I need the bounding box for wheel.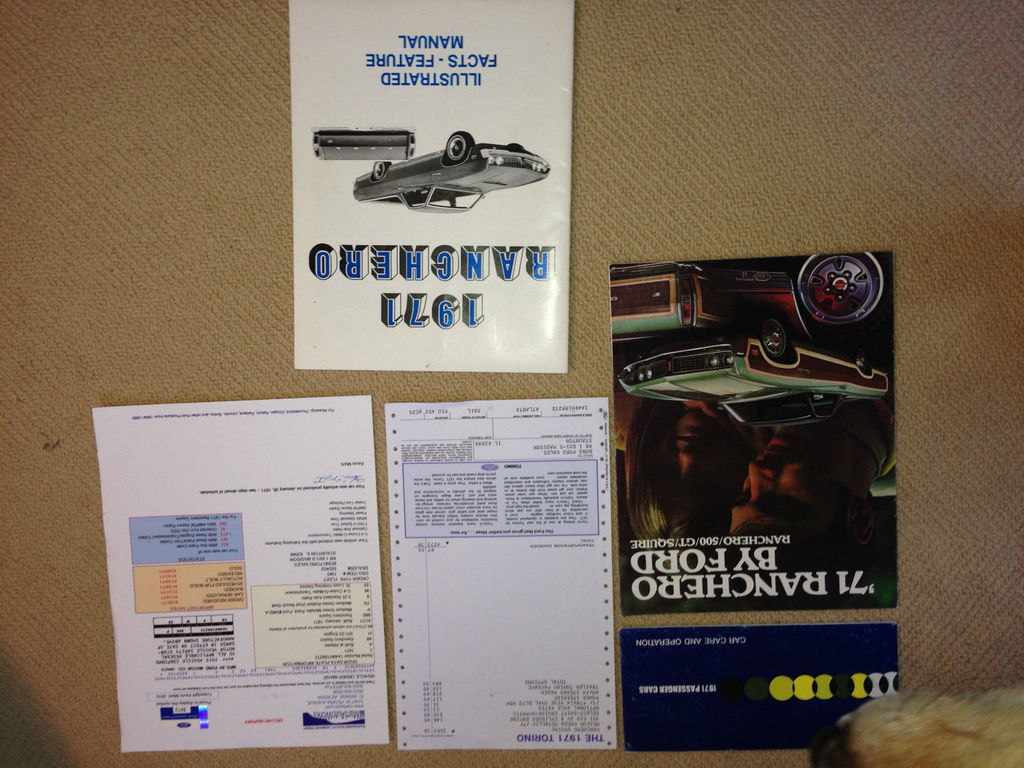
Here it is: bbox(854, 355, 872, 369).
